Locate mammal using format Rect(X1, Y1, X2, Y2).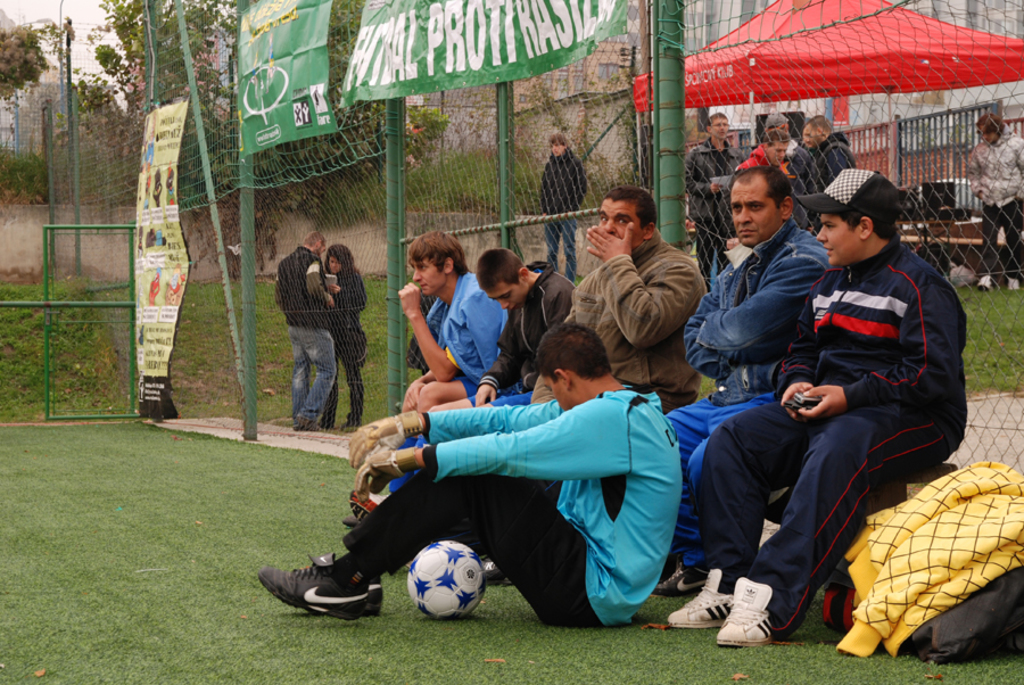
Rect(664, 167, 968, 645).
